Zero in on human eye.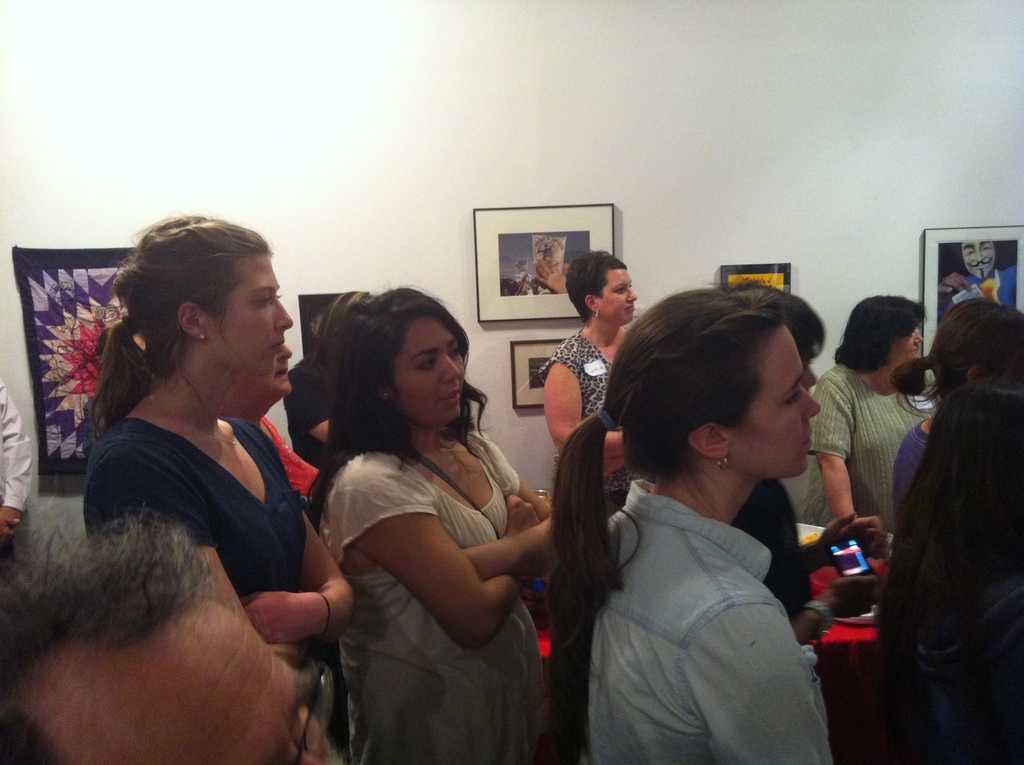
Zeroed in: 416:357:441:372.
